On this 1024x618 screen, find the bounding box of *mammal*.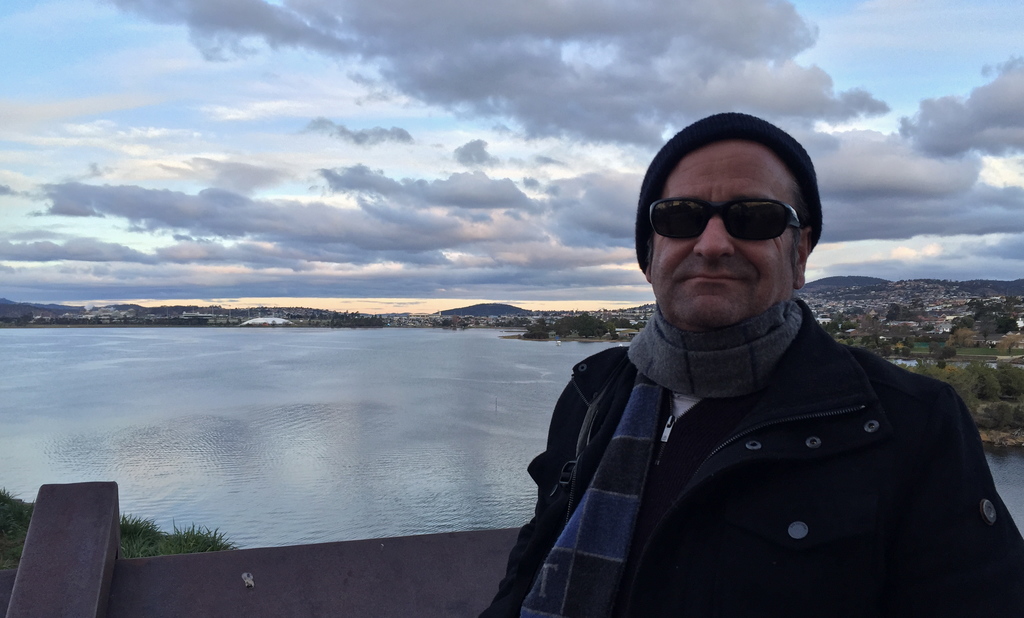
Bounding box: (left=480, top=108, right=1020, bottom=617).
